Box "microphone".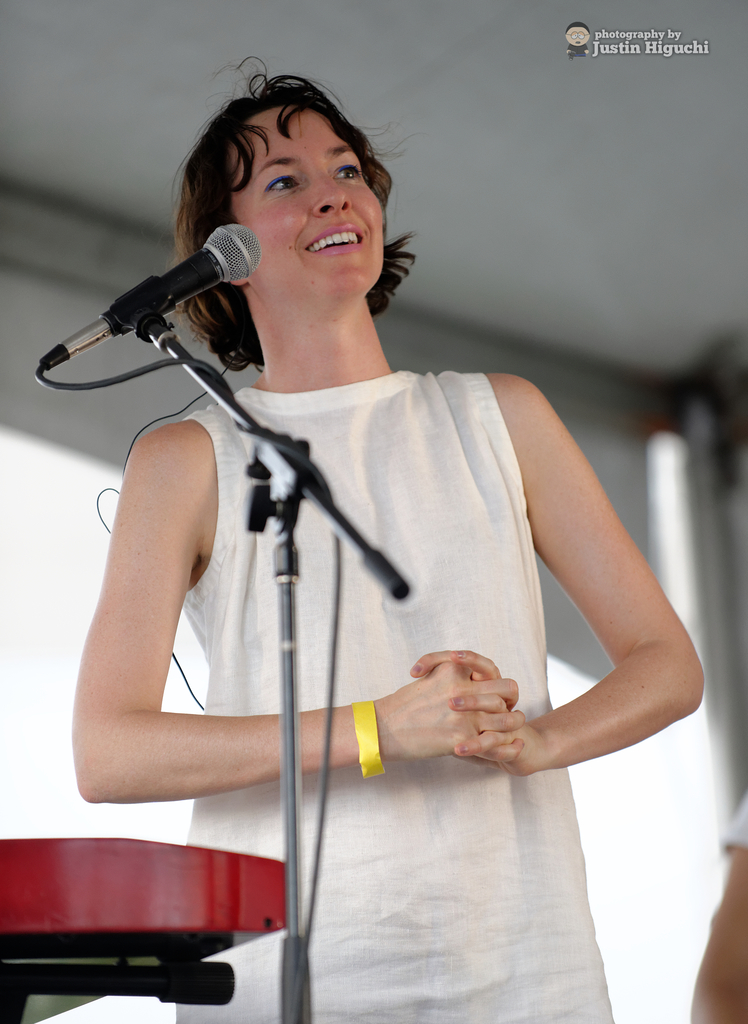
(56,219,263,371).
